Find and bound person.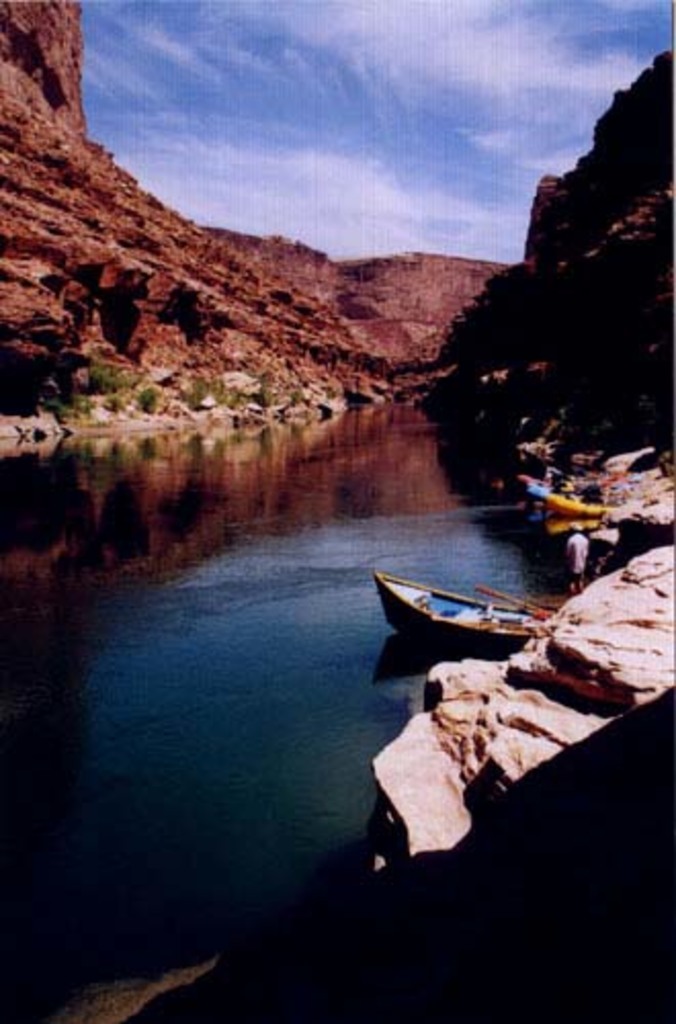
Bound: bbox(561, 520, 594, 596).
